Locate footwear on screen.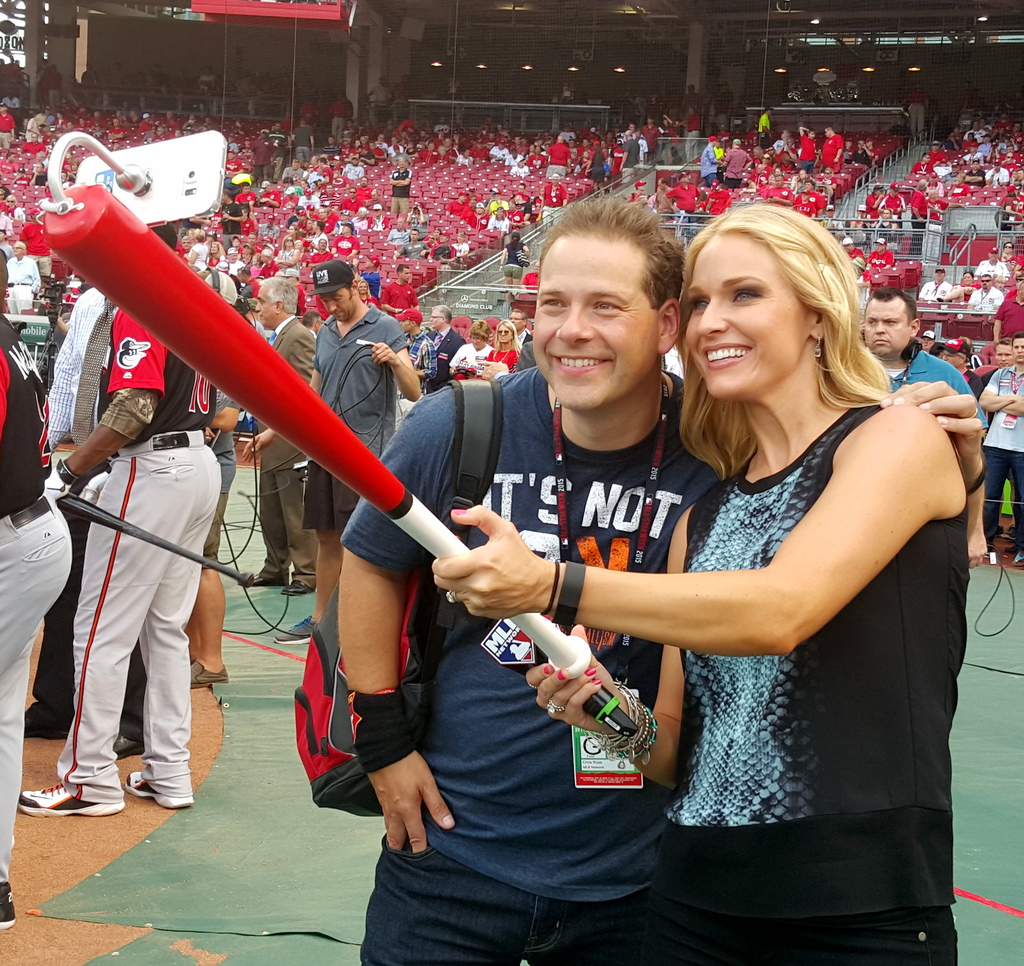
On screen at pyautogui.locateOnScreen(277, 578, 312, 595).
